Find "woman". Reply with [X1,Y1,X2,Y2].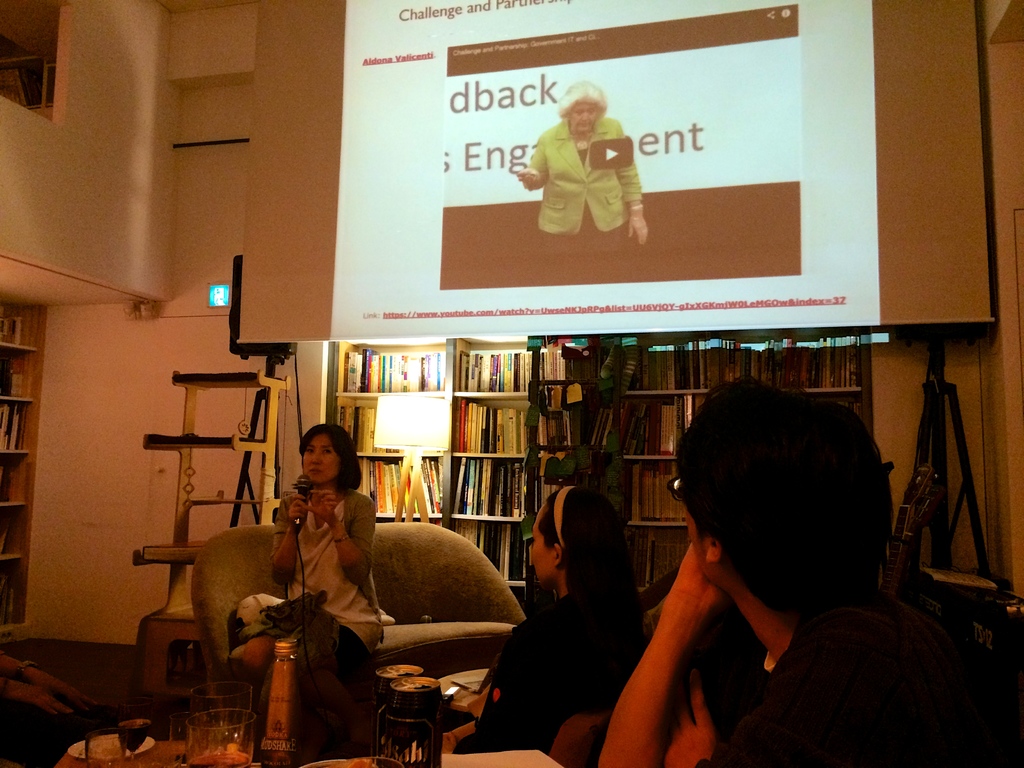
[442,484,642,755].
